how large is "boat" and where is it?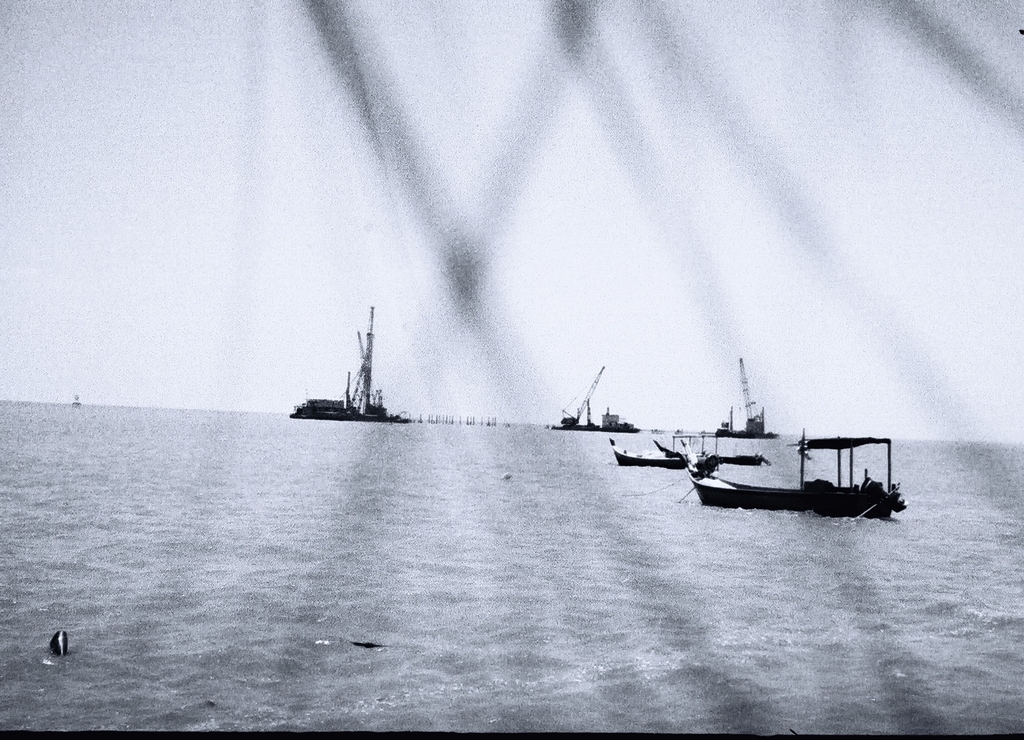
Bounding box: pyautogui.locateOnScreen(714, 359, 772, 437).
